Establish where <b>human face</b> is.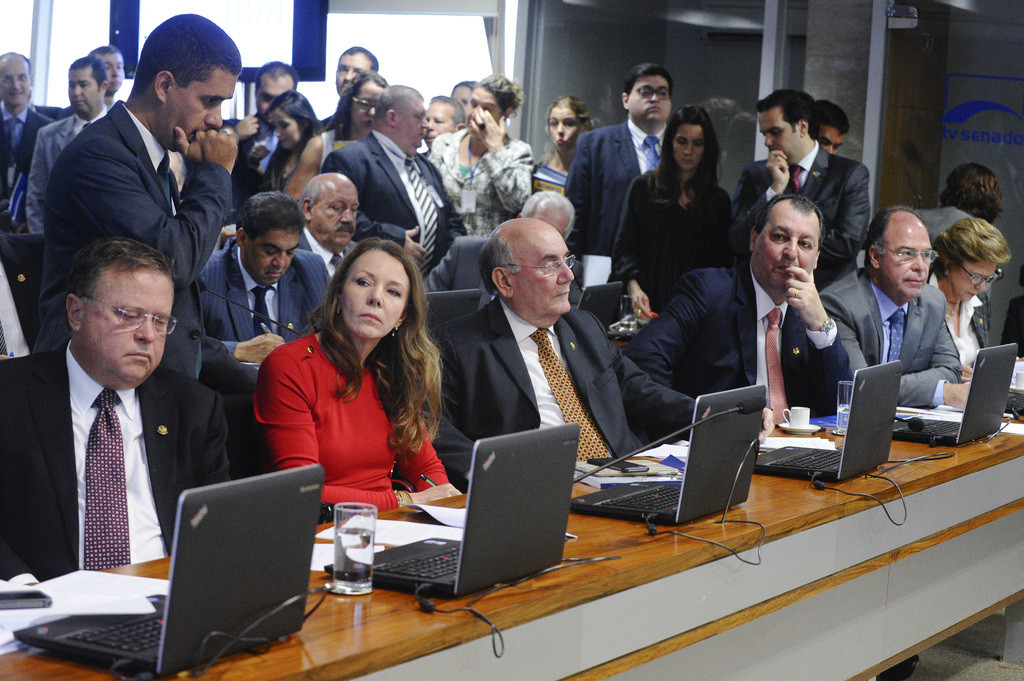
Established at l=334, t=247, r=410, b=342.
